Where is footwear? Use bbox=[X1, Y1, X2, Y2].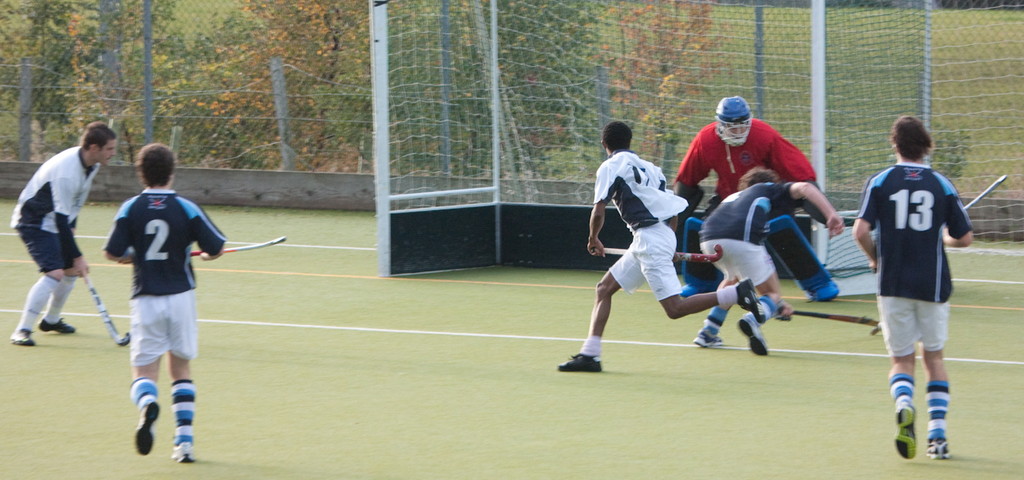
bbox=[738, 318, 774, 362].
